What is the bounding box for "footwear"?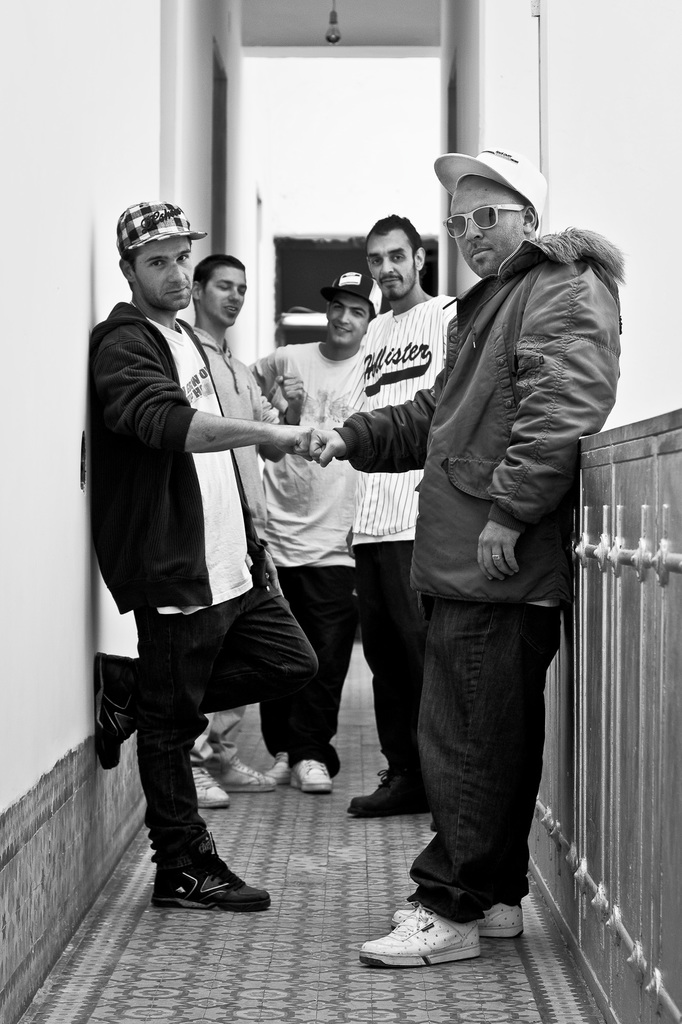
pyautogui.locateOnScreen(262, 746, 290, 787).
